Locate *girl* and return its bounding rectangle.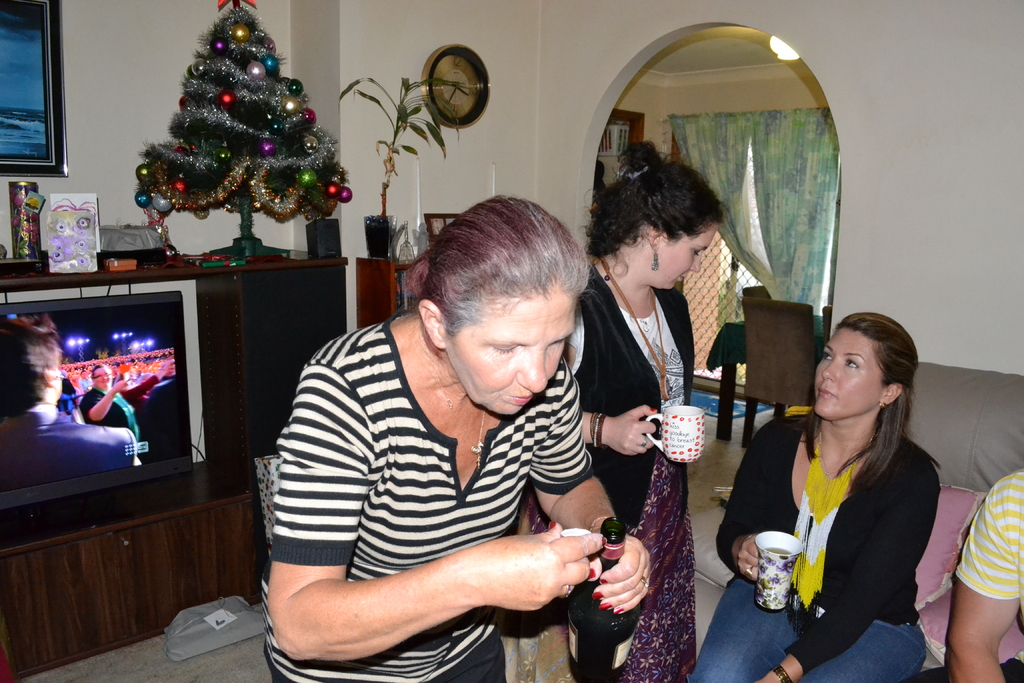
pyautogui.locateOnScreen(693, 308, 932, 682).
